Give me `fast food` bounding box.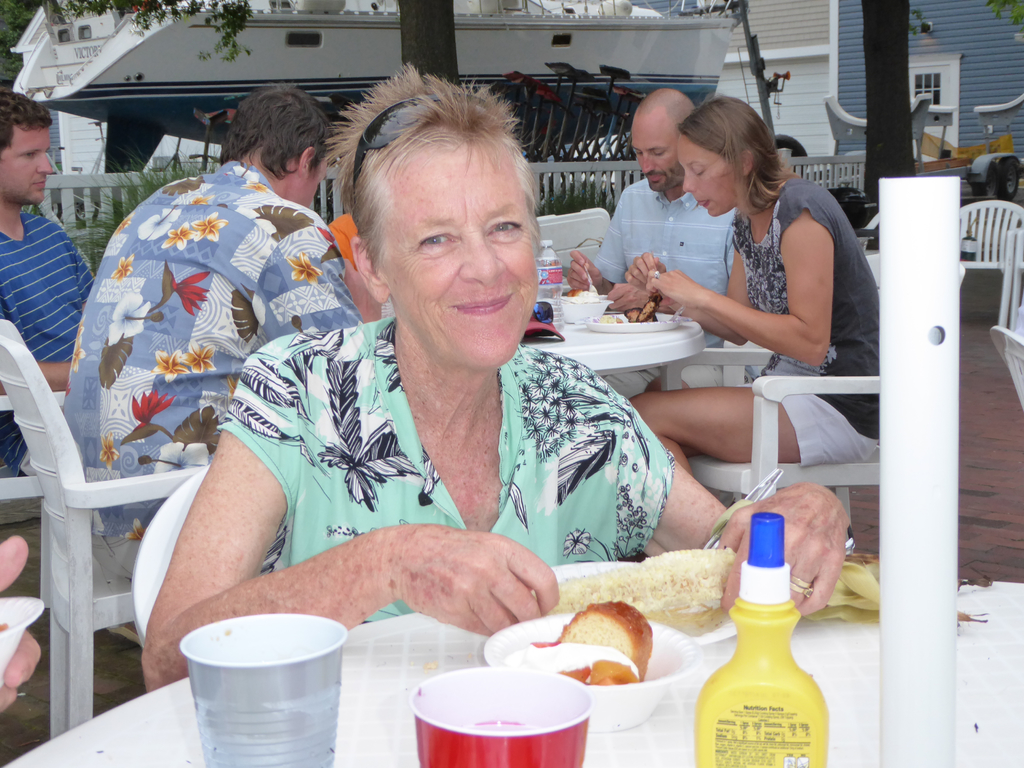
[x1=505, y1=602, x2=653, y2=686].
